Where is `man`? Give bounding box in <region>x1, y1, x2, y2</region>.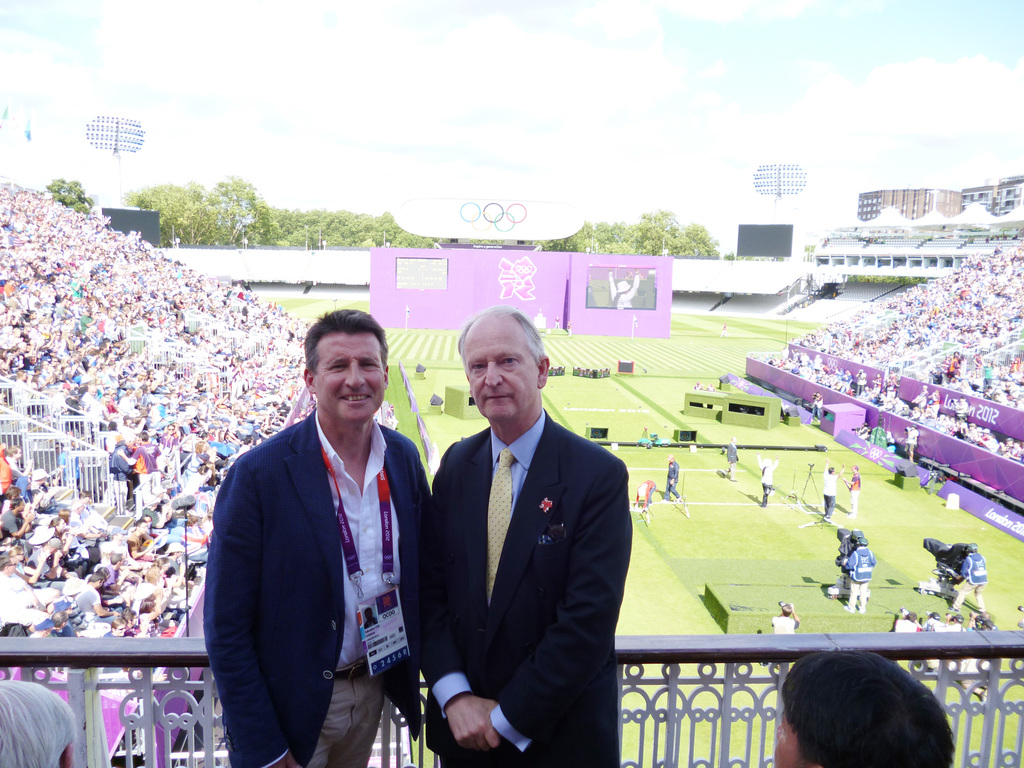
<region>8, 440, 31, 483</region>.
